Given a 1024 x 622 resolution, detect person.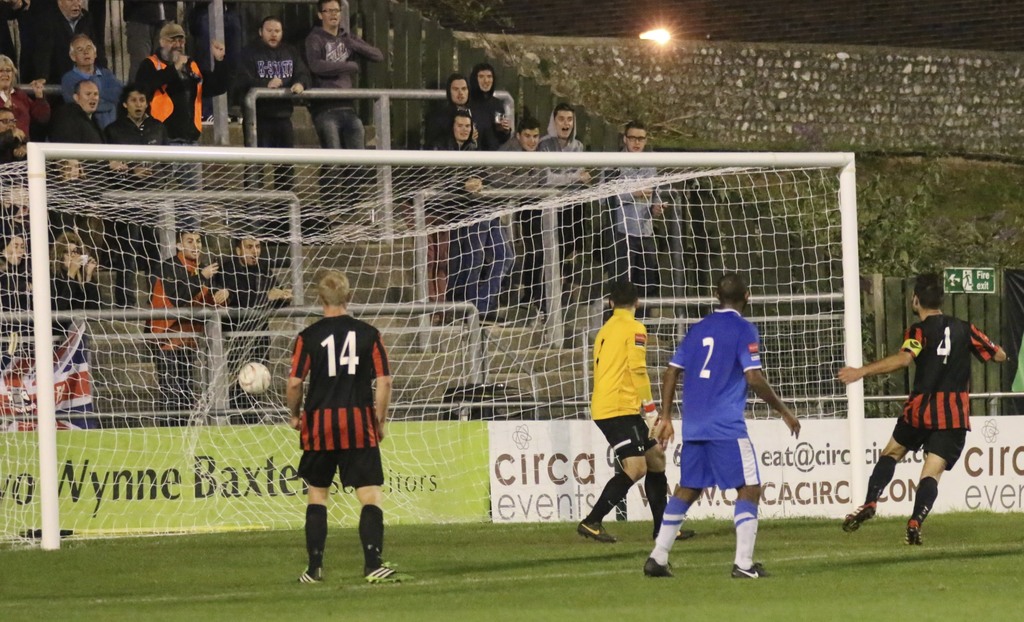
bbox=[216, 236, 284, 422].
